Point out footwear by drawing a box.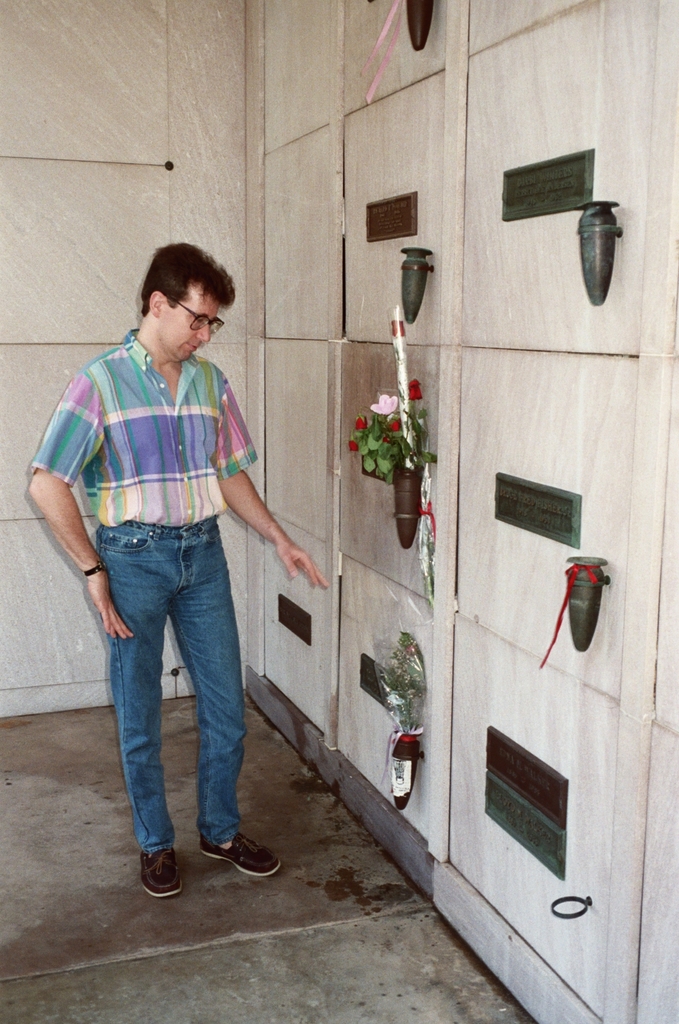
(x1=197, y1=832, x2=283, y2=877).
